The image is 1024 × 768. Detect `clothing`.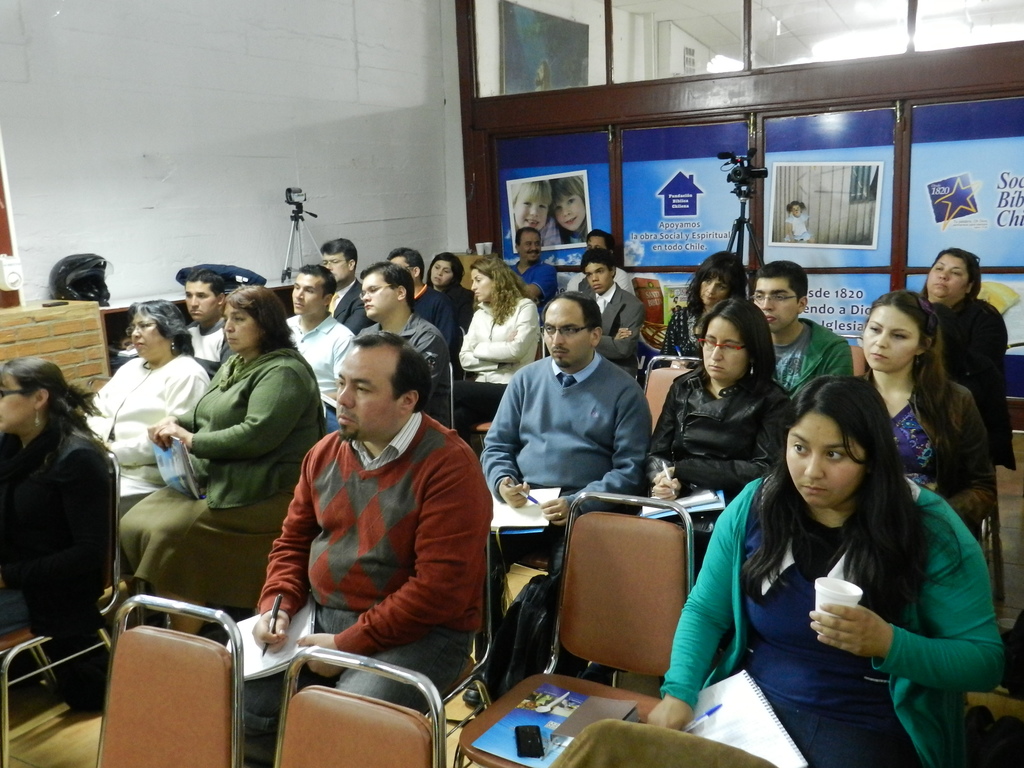
Detection: [x1=857, y1=371, x2=995, y2=532].
